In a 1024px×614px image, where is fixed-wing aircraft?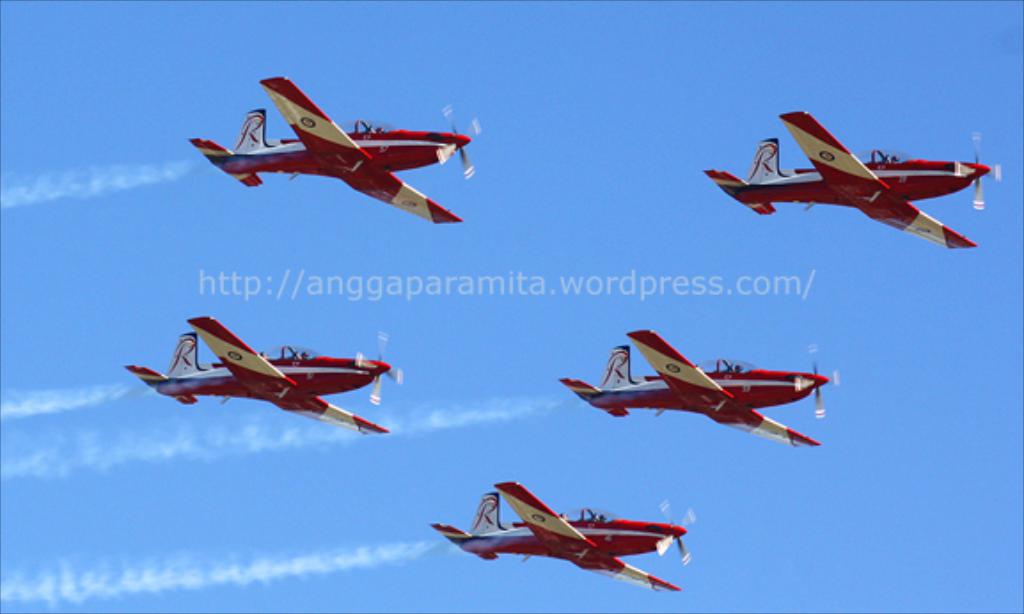
x1=703, y1=114, x2=1003, y2=241.
